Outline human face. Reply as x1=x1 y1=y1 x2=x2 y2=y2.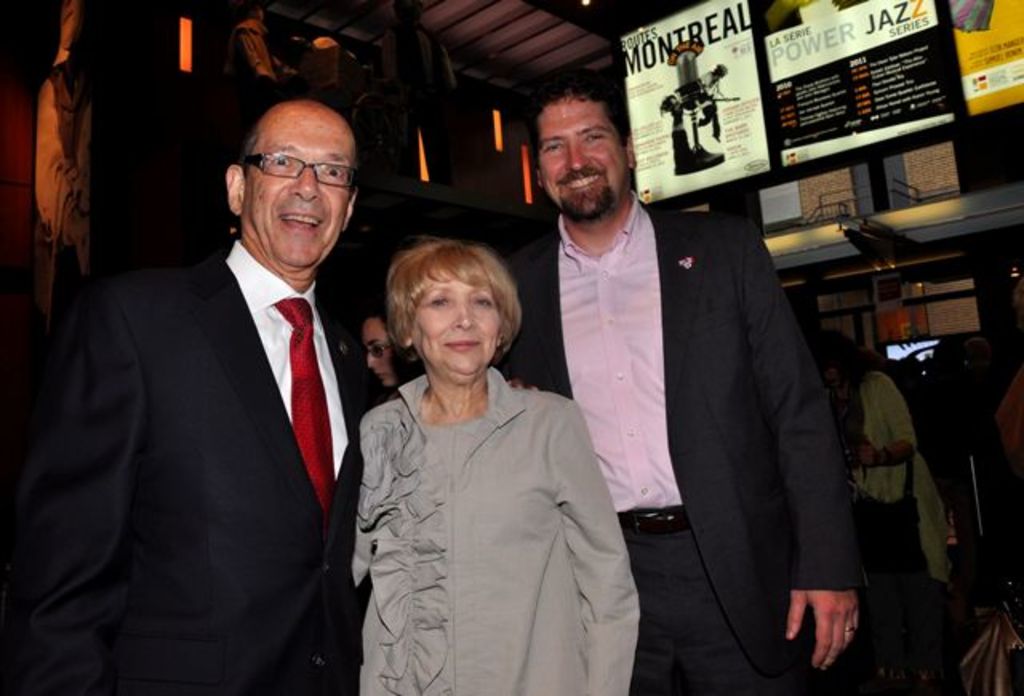
x1=243 y1=106 x2=347 y2=270.
